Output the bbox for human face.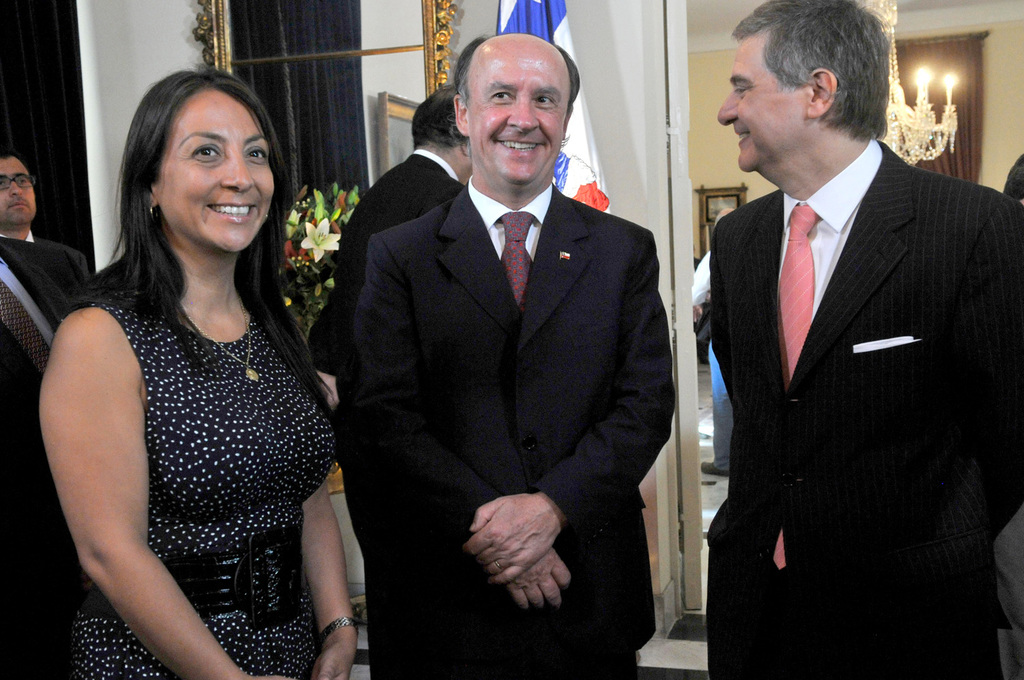
{"left": 0, "top": 157, "right": 37, "bottom": 232}.
